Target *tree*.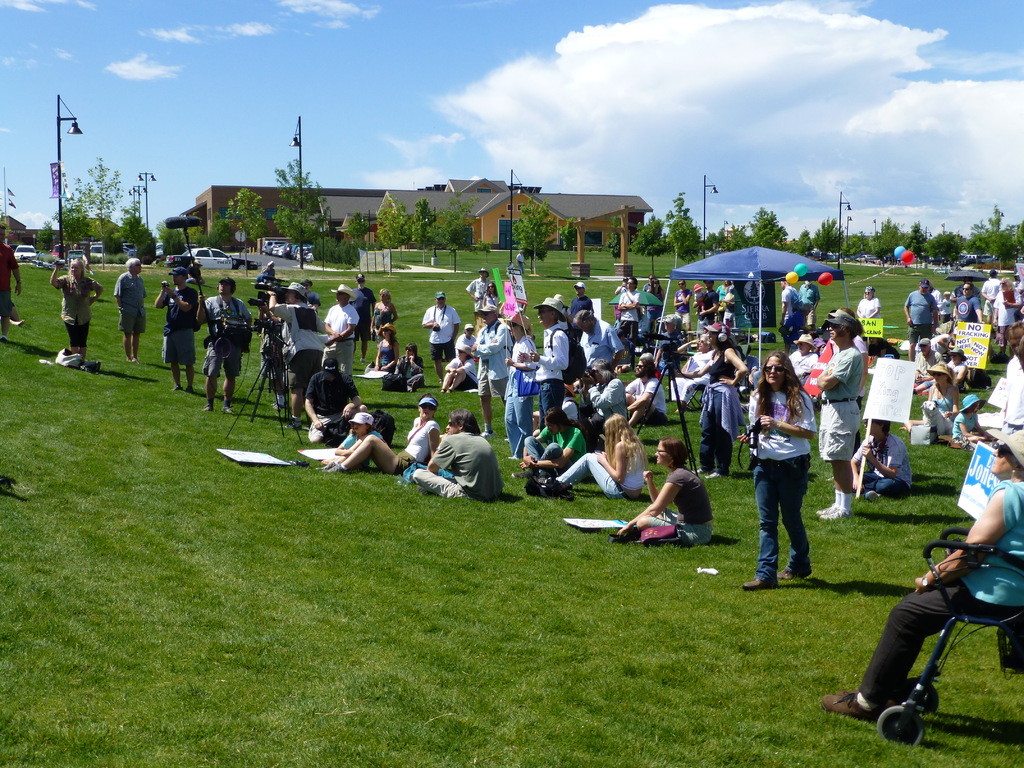
Target region: locate(605, 216, 625, 262).
